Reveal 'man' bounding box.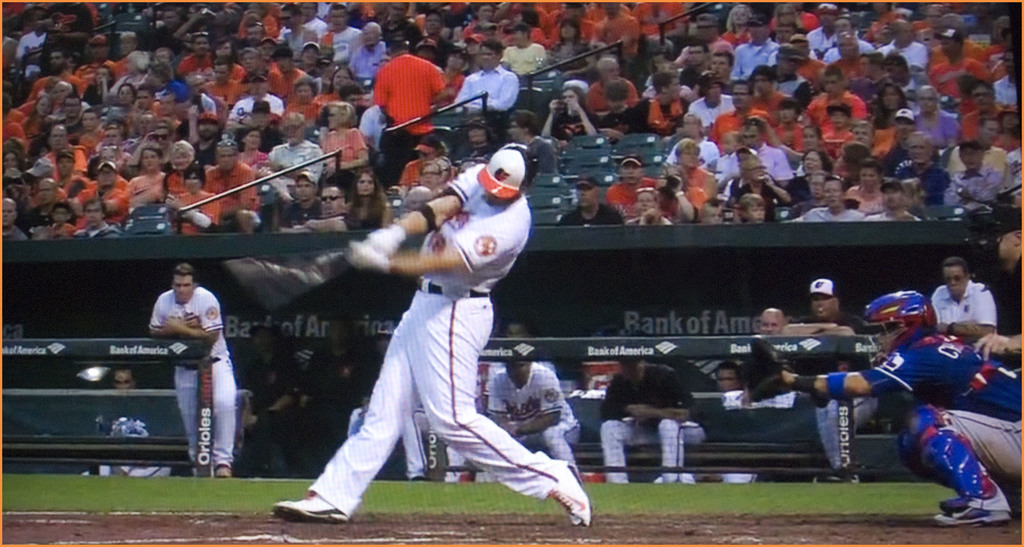
Revealed: crop(556, 167, 633, 228).
